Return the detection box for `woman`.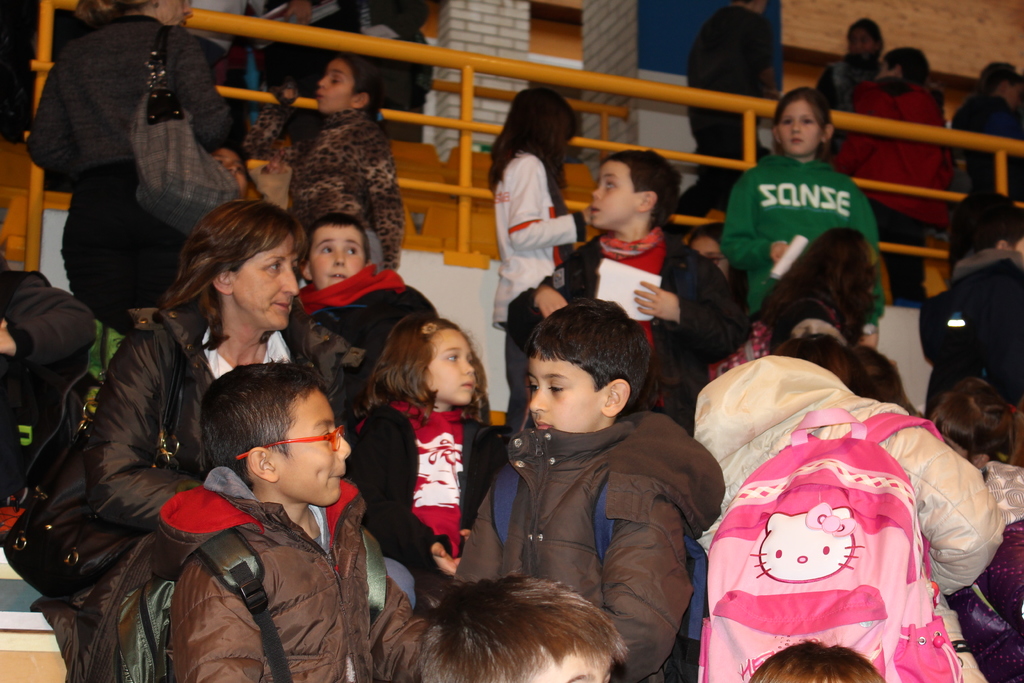
l=20, t=0, r=234, b=339.
